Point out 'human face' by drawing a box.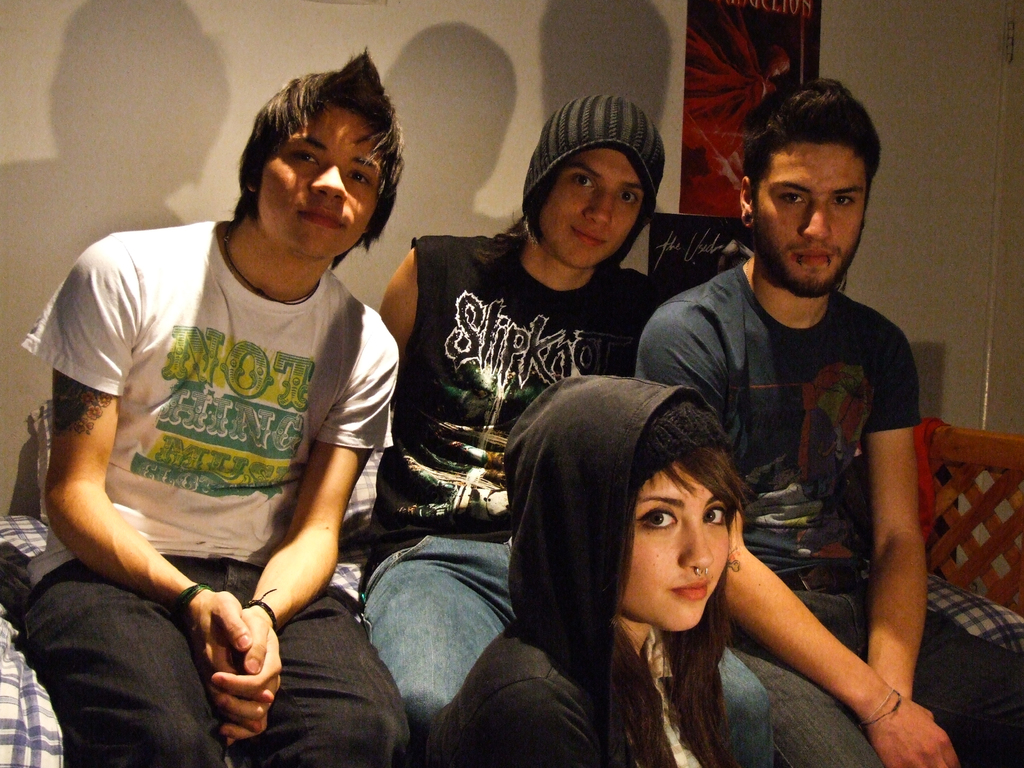
x1=255, y1=105, x2=395, y2=256.
